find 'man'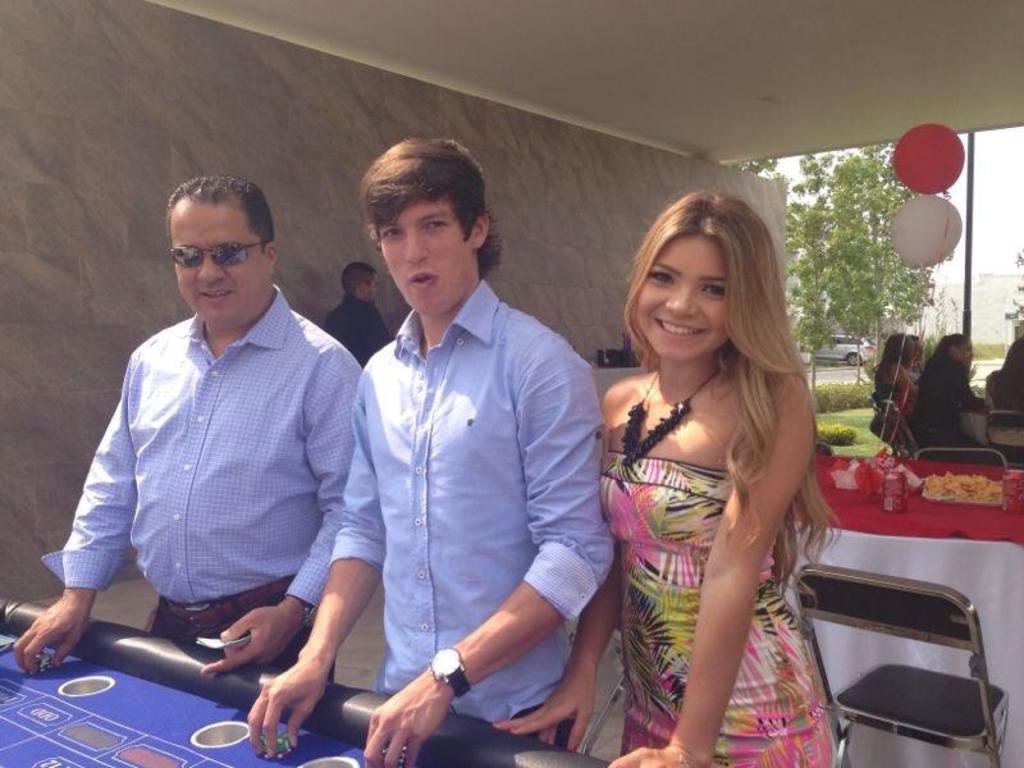
select_region(243, 137, 616, 767)
